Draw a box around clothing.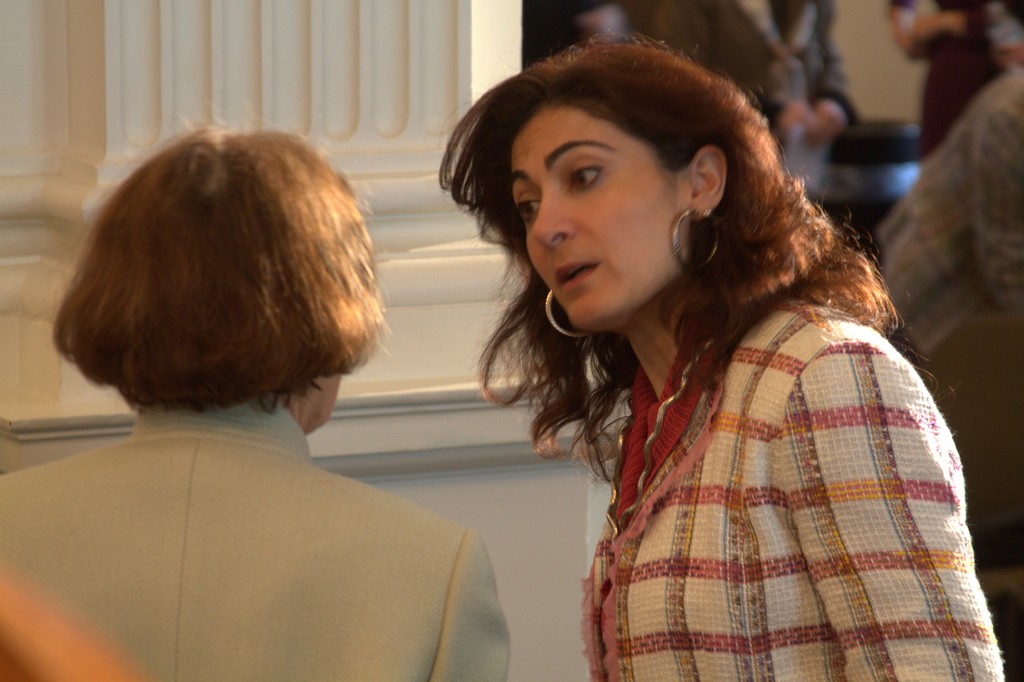
[x1=495, y1=253, x2=1023, y2=672].
